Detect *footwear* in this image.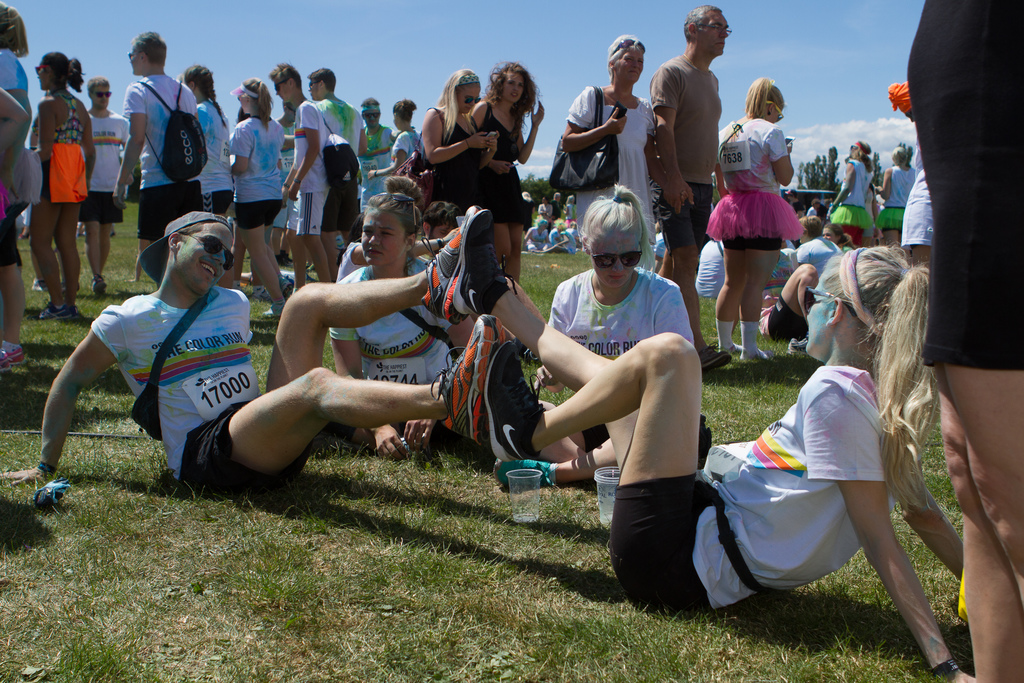
Detection: rect(0, 336, 28, 363).
